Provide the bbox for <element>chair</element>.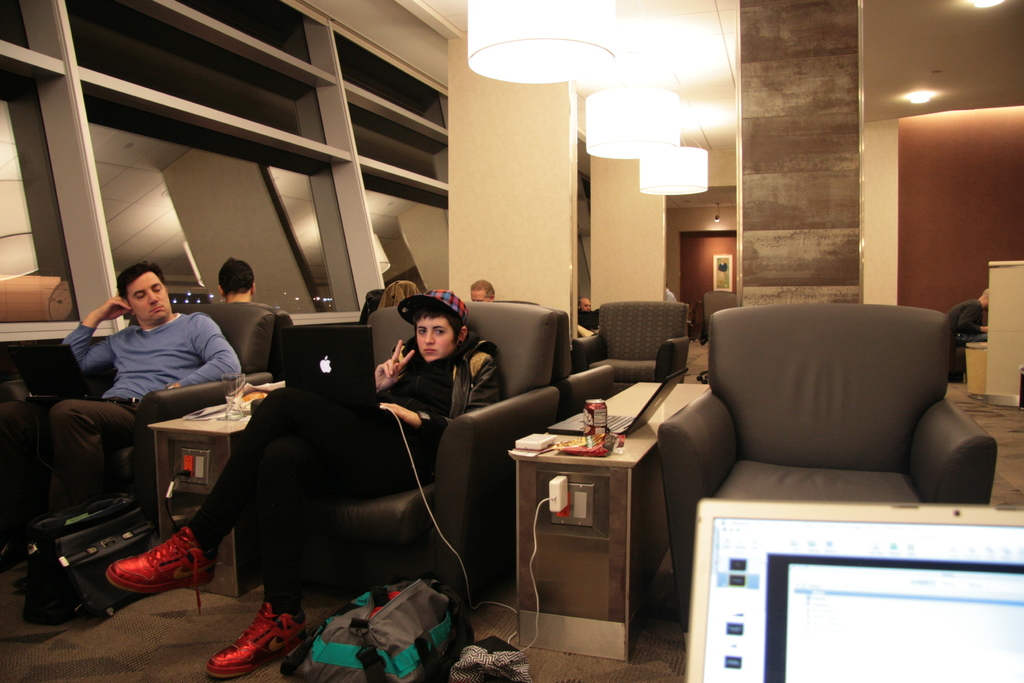
[35,299,275,531].
